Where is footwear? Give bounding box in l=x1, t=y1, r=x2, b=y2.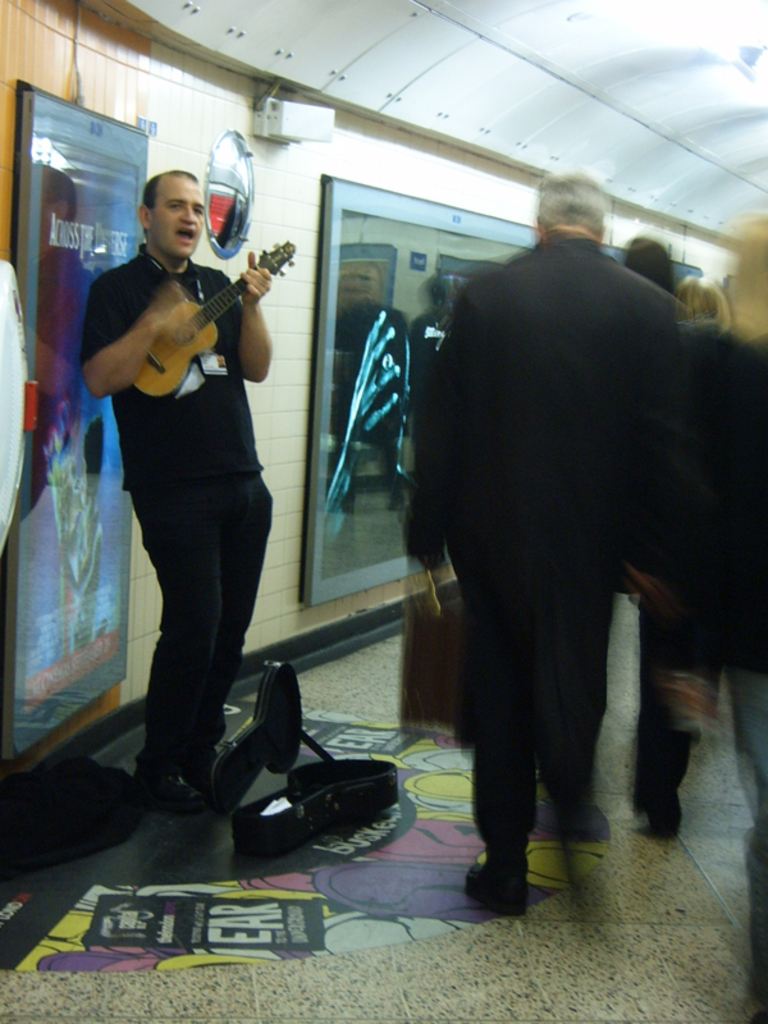
l=183, t=733, r=241, b=803.
